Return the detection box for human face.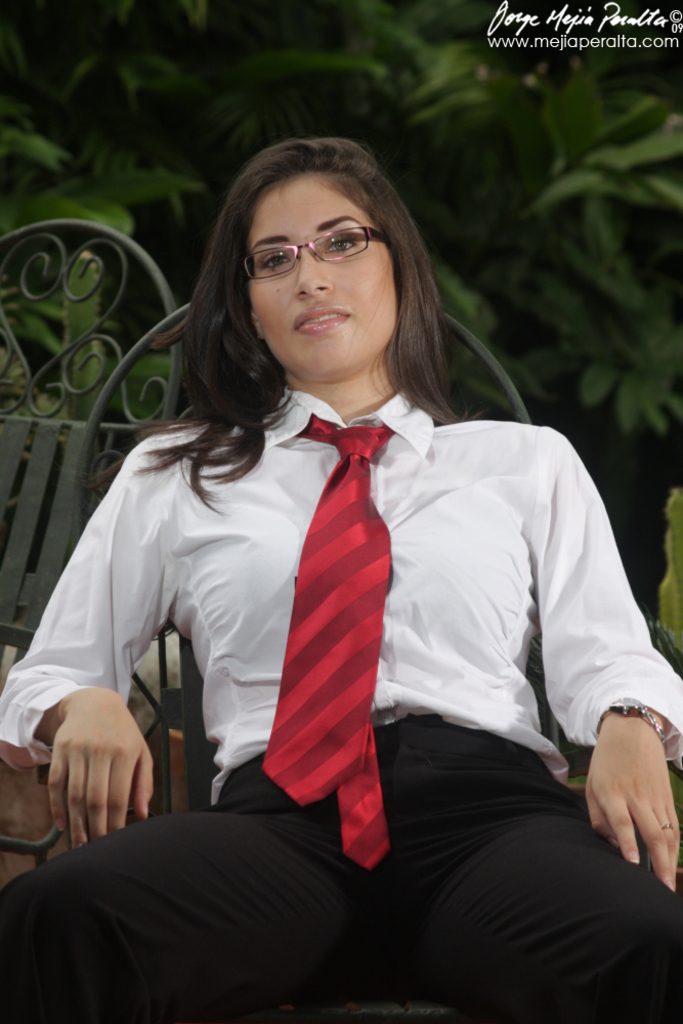
248:171:396:383.
